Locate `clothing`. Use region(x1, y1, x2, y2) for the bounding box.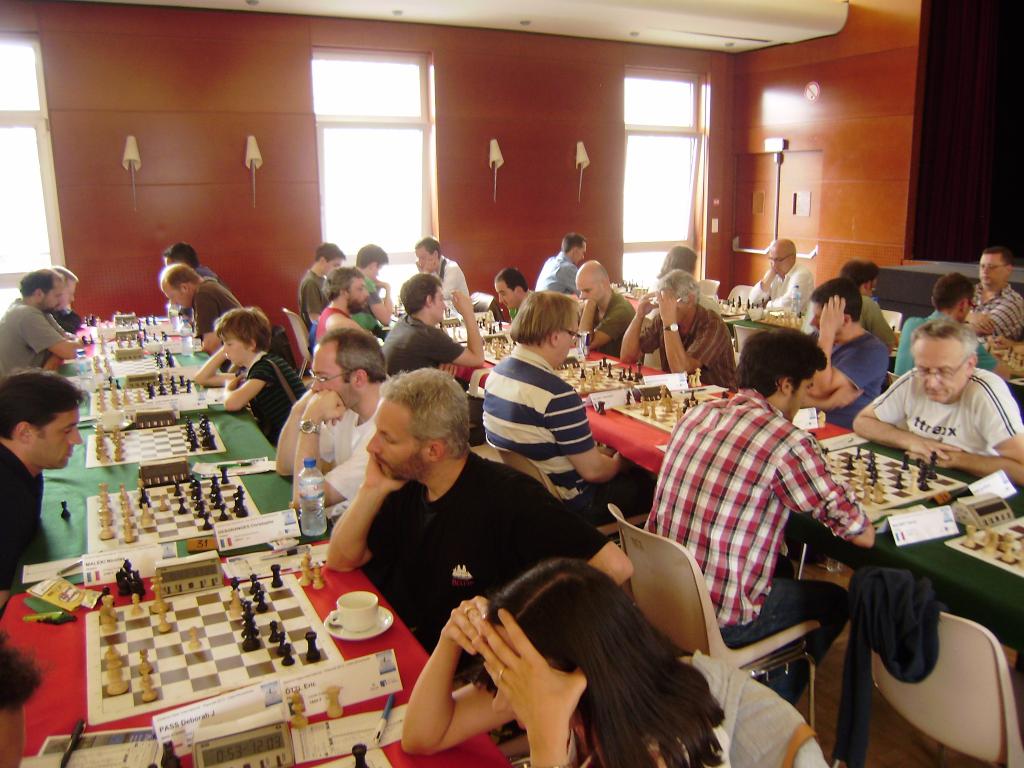
region(365, 444, 607, 690).
